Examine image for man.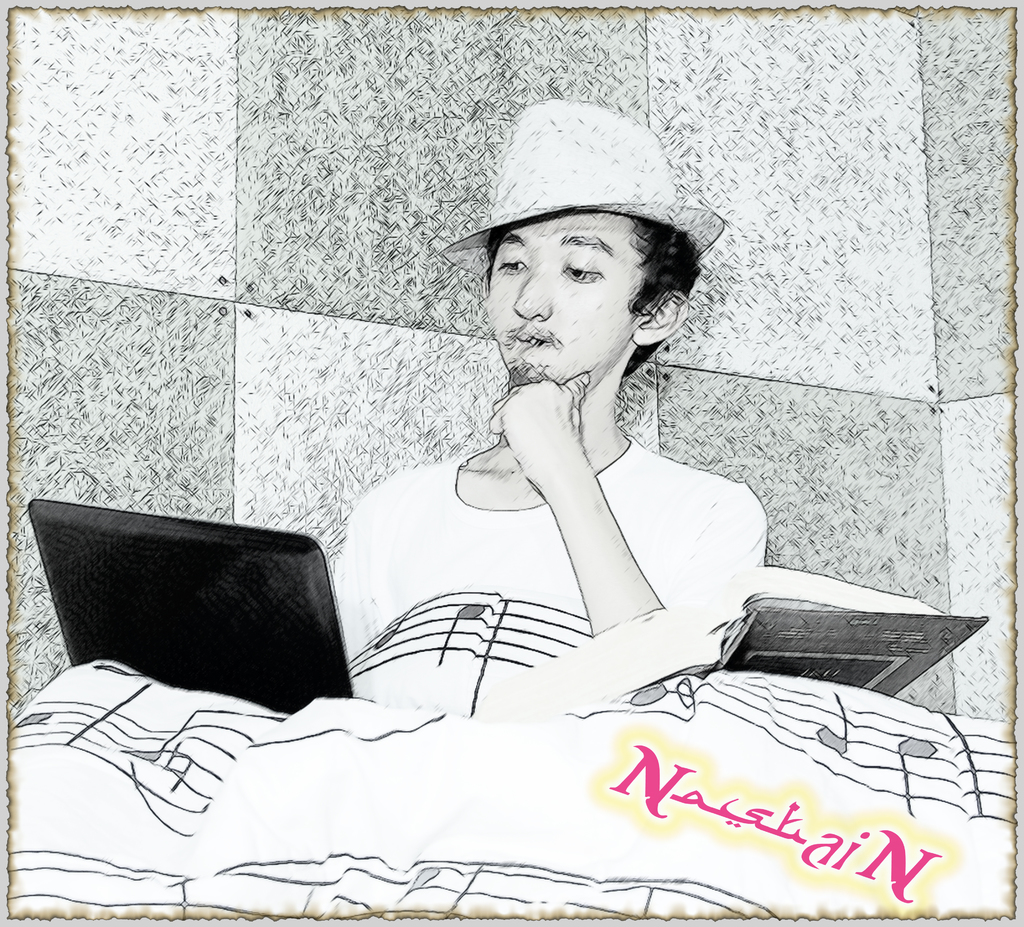
Examination result: [left=295, top=147, right=789, bottom=678].
